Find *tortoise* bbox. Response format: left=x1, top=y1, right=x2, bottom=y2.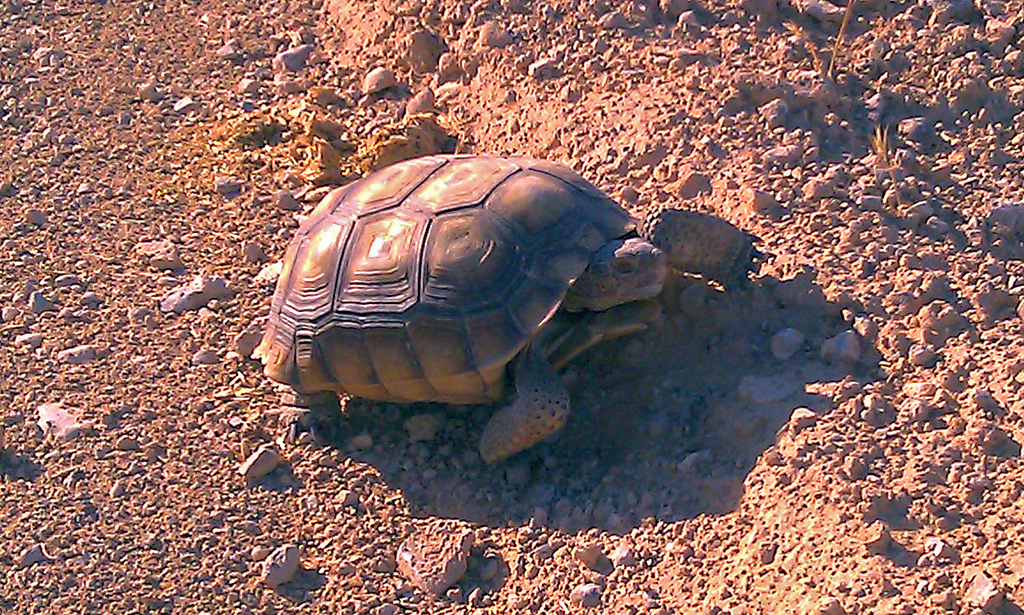
left=250, top=153, right=664, bottom=463.
